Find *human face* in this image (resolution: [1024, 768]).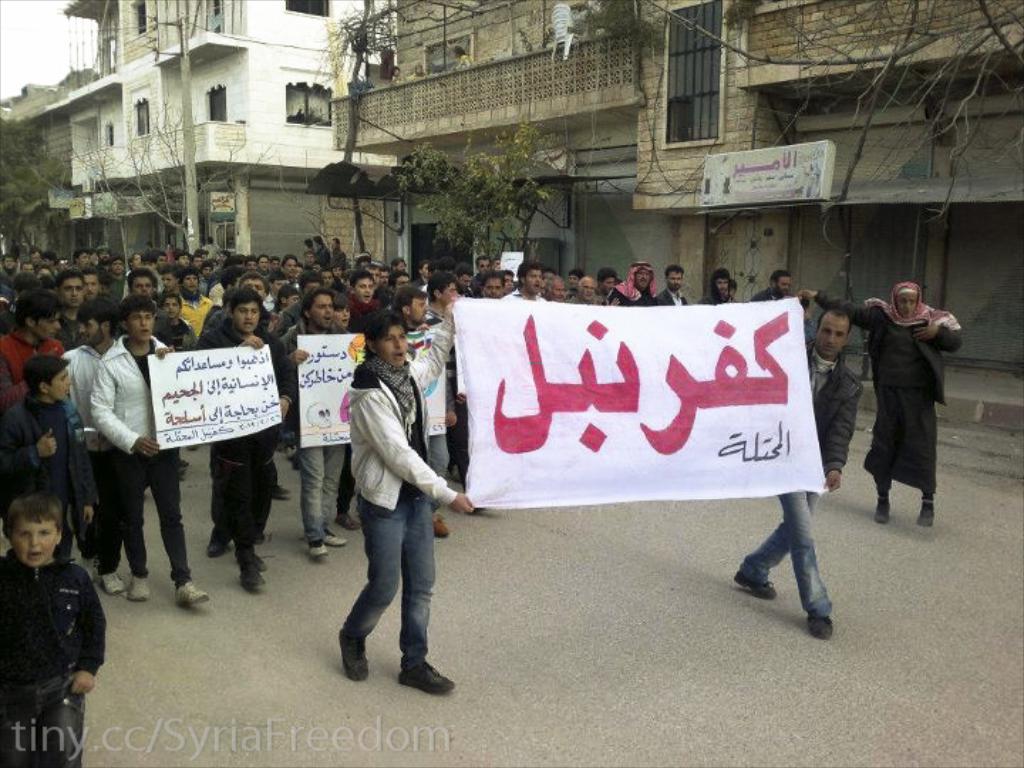
x1=181, y1=259, x2=196, y2=269.
